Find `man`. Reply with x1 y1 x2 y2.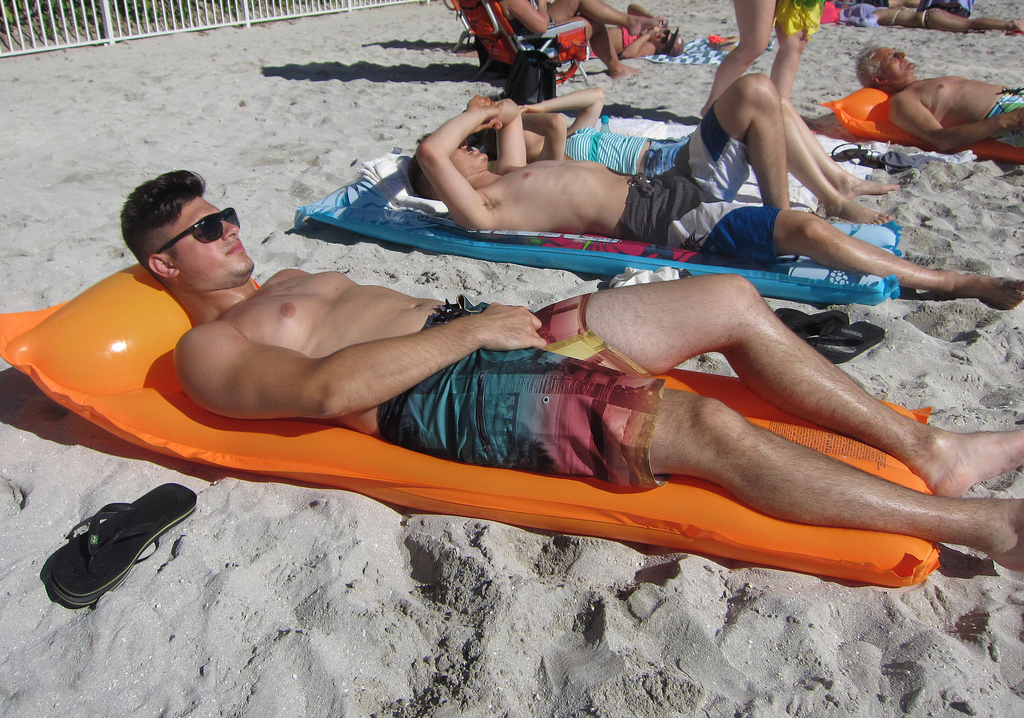
853 46 1023 151.
